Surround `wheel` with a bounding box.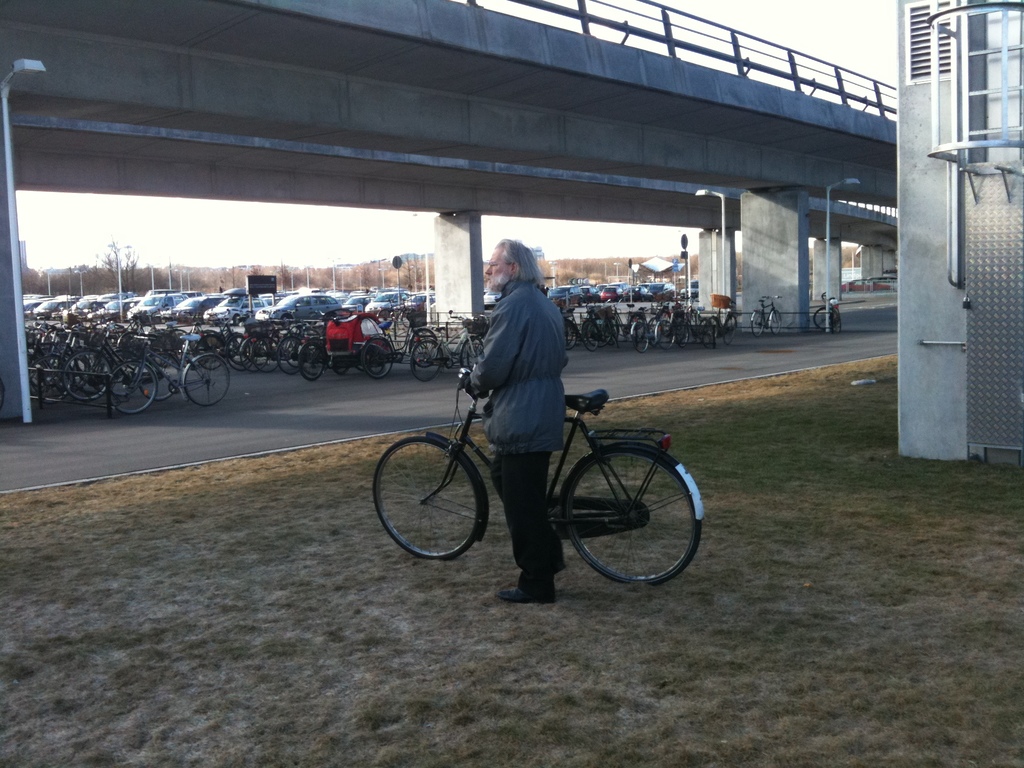
(356, 333, 396, 374).
